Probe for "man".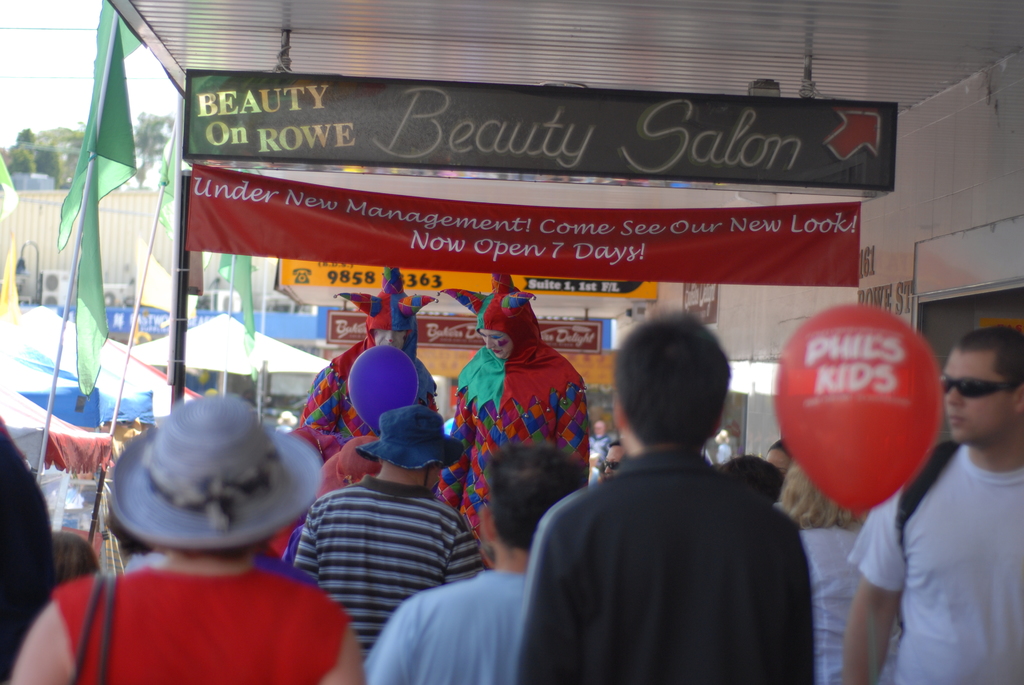
Probe result: [600, 439, 628, 475].
